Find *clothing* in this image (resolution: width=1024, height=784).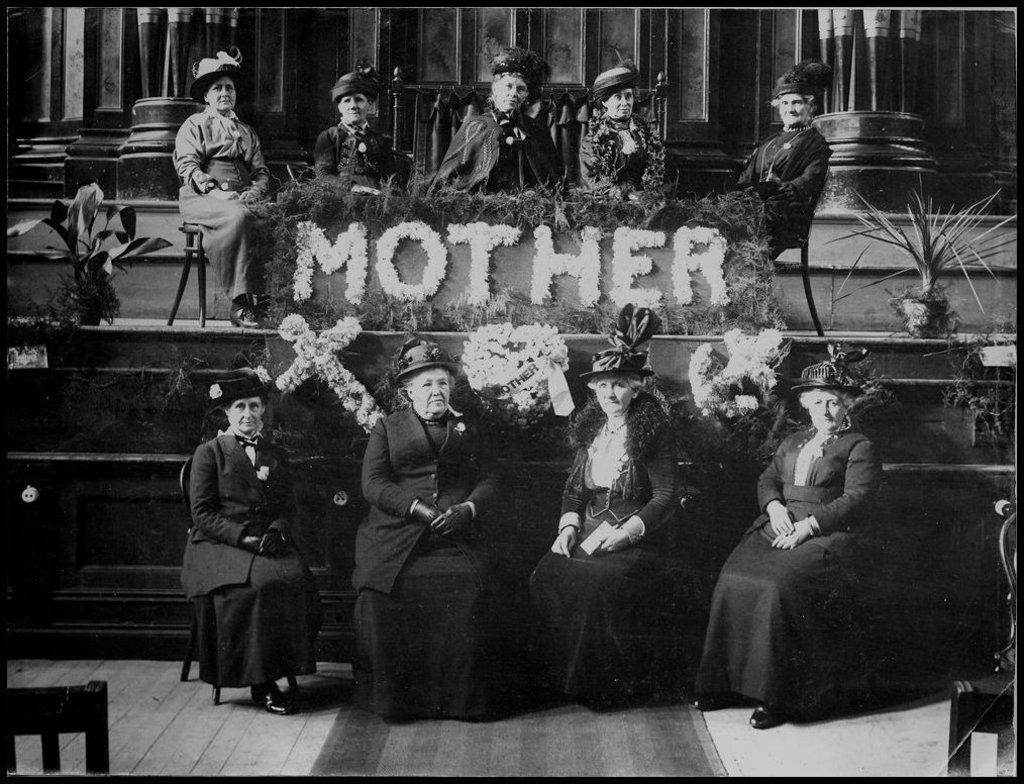
[left=734, top=128, right=830, bottom=259].
